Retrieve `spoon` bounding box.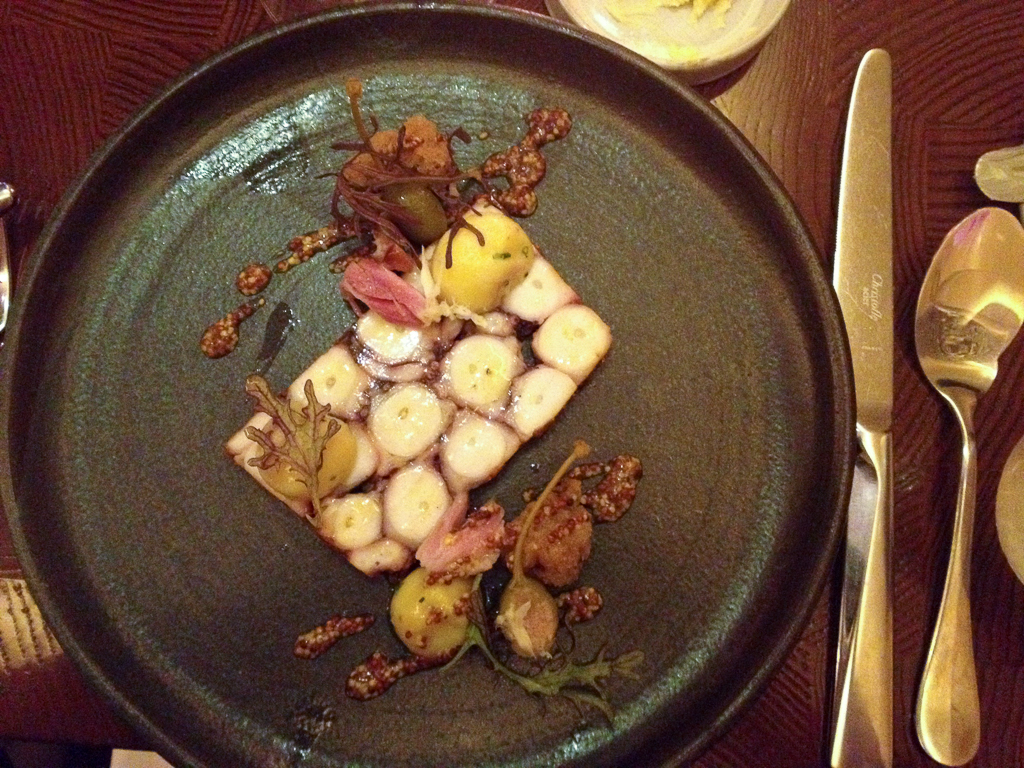
Bounding box: rect(915, 210, 1023, 766).
